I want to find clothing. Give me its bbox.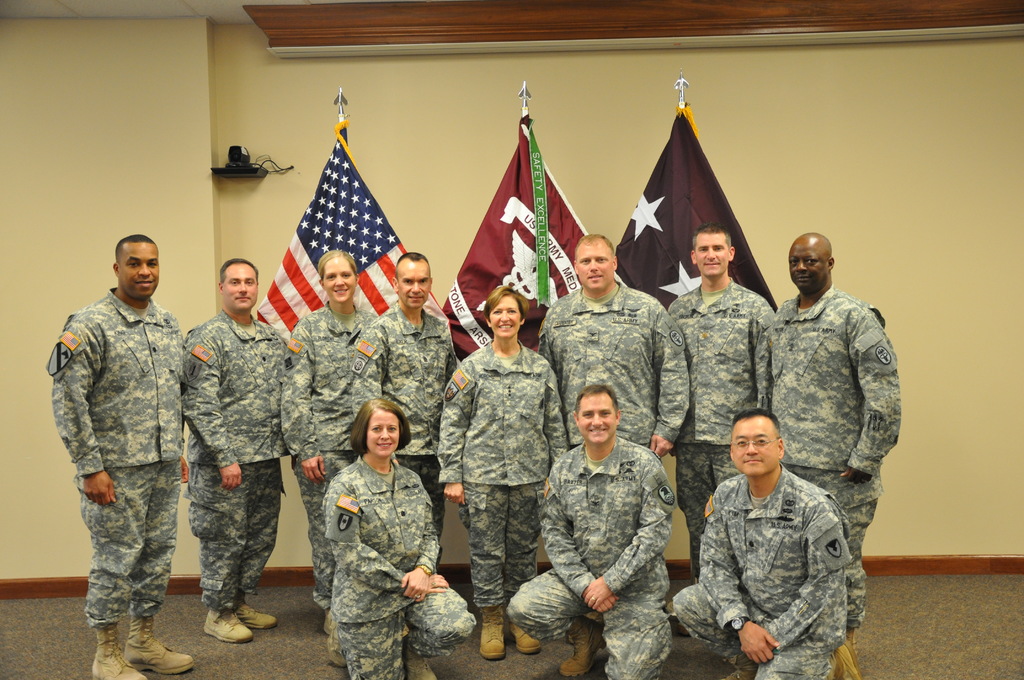
locate(666, 275, 776, 577).
